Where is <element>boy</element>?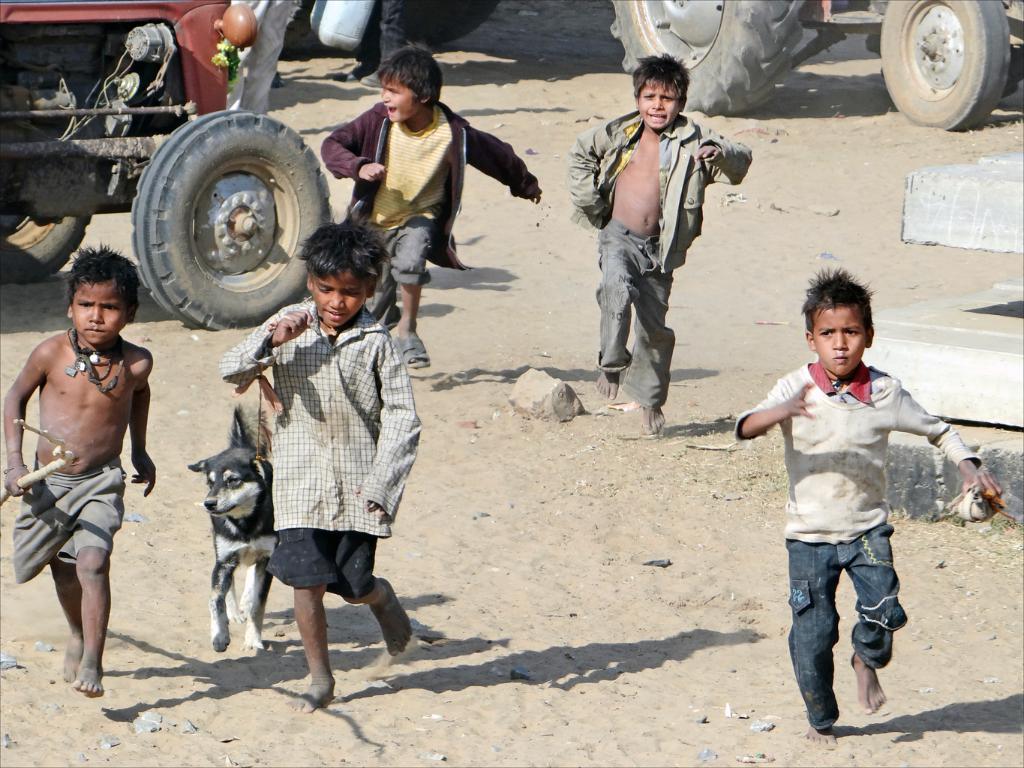
select_region(308, 43, 541, 377).
